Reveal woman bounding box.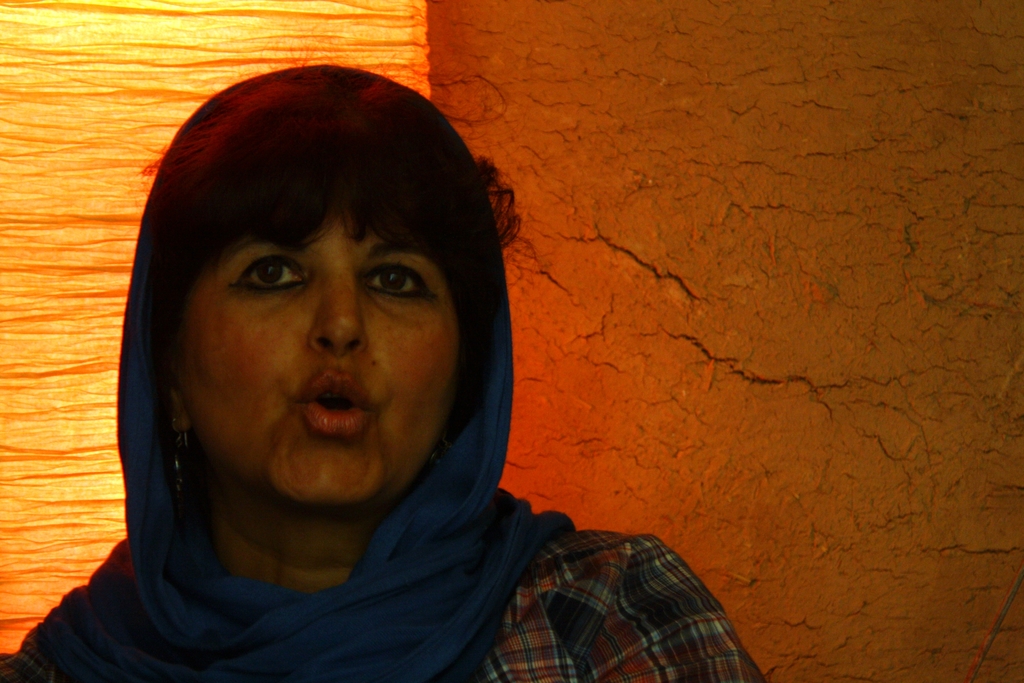
Revealed: detection(3, 72, 772, 682).
